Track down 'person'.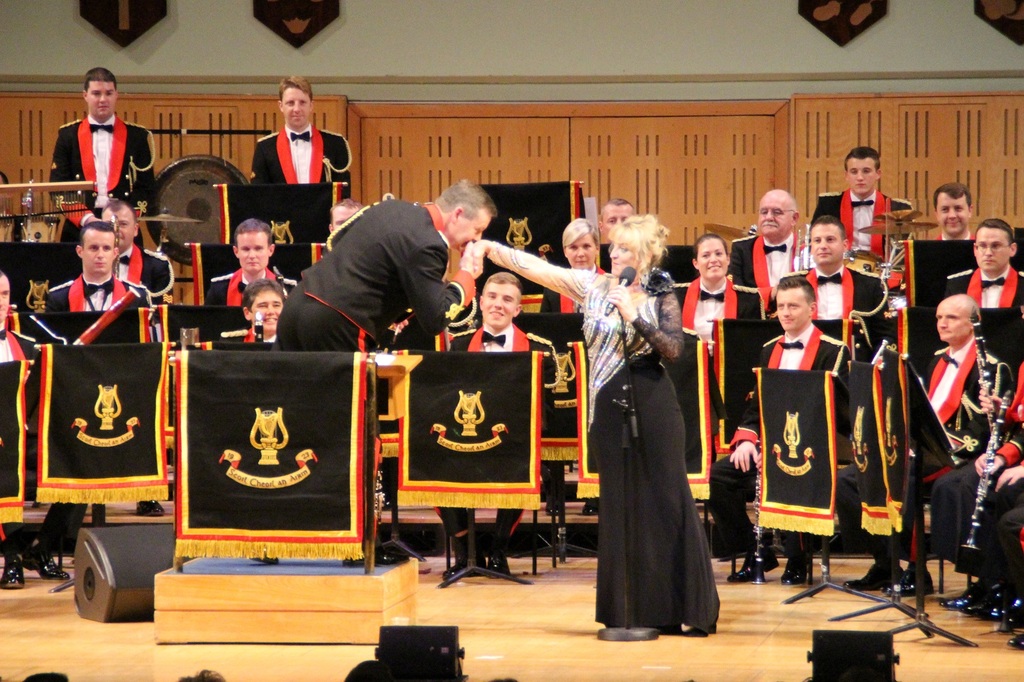
Tracked to {"left": 941, "top": 218, "right": 1023, "bottom": 311}.
